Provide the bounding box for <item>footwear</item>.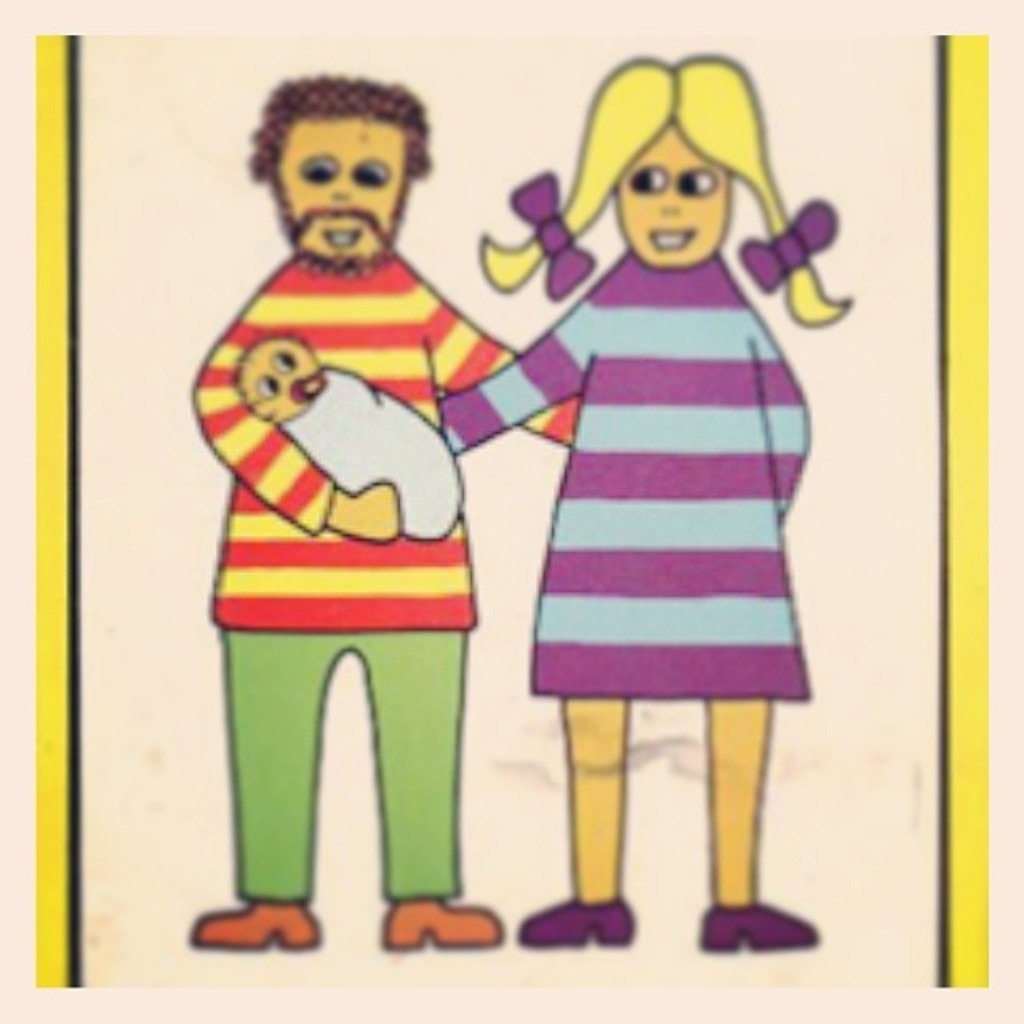
x1=195 y1=902 x2=322 y2=952.
